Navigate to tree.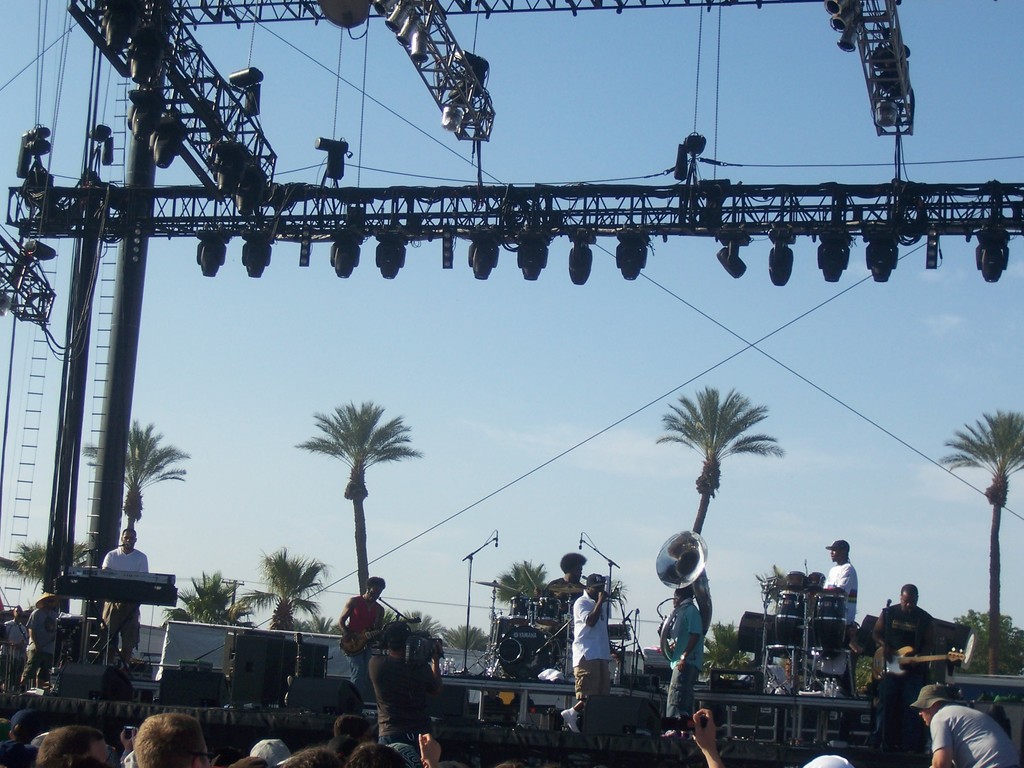
Navigation target: 485/557/553/610.
